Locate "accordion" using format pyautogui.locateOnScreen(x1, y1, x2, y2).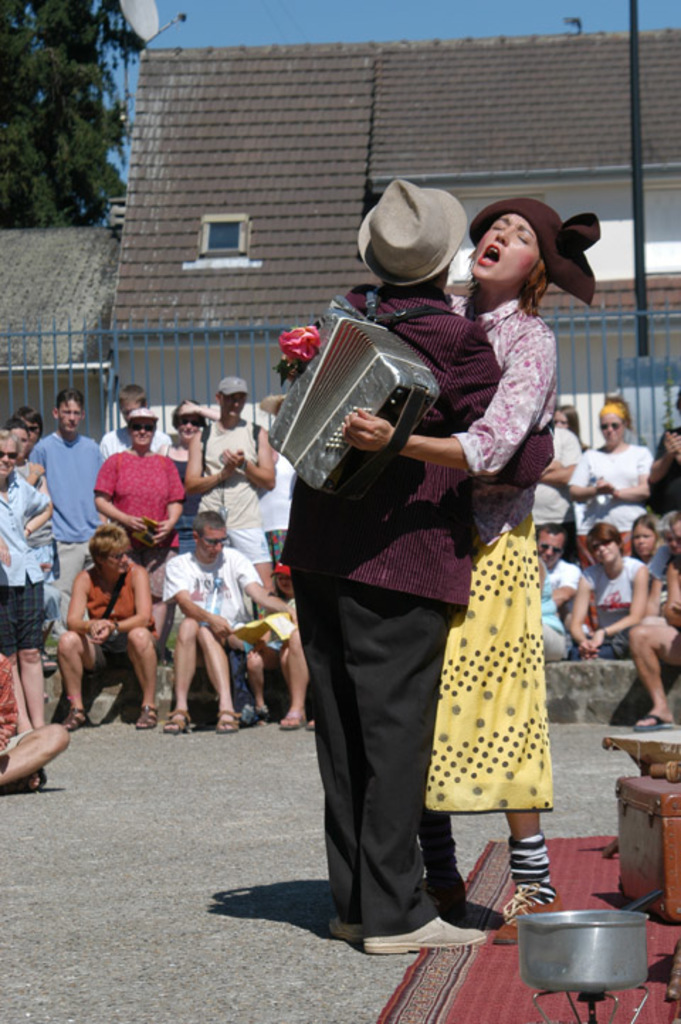
pyautogui.locateOnScreen(272, 267, 501, 539).
